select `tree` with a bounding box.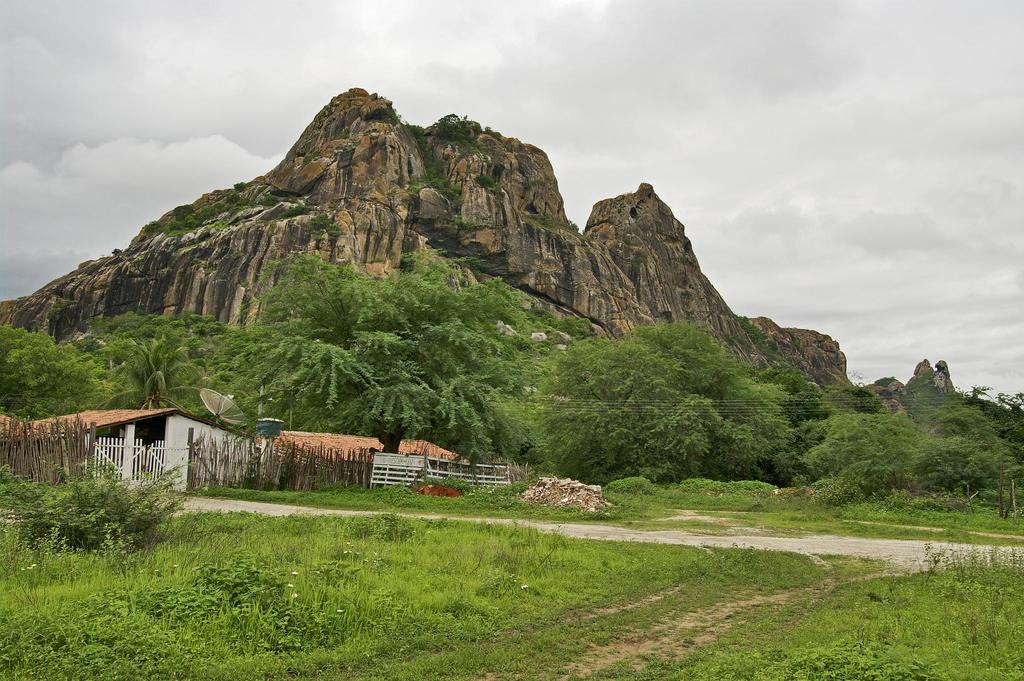
x1=788 y1=372 x2=1021 y2=516.
